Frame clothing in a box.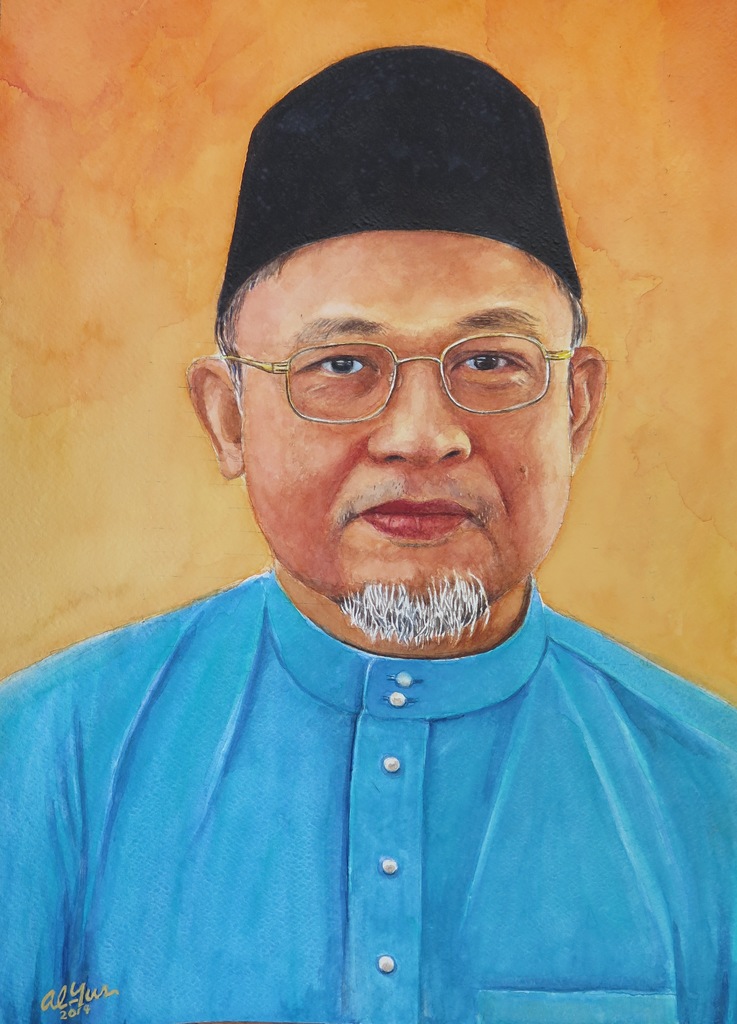
(27, 561, 719, 998).
